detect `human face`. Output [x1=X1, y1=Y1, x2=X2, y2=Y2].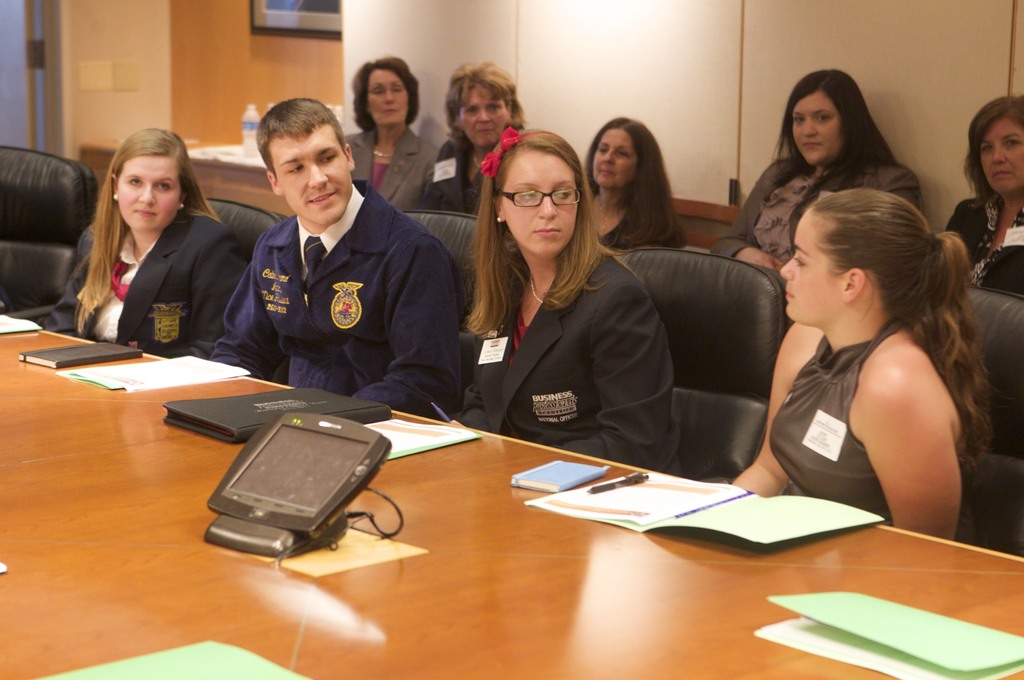
[x1=980, y1=118, x2=1023, y2=196].
